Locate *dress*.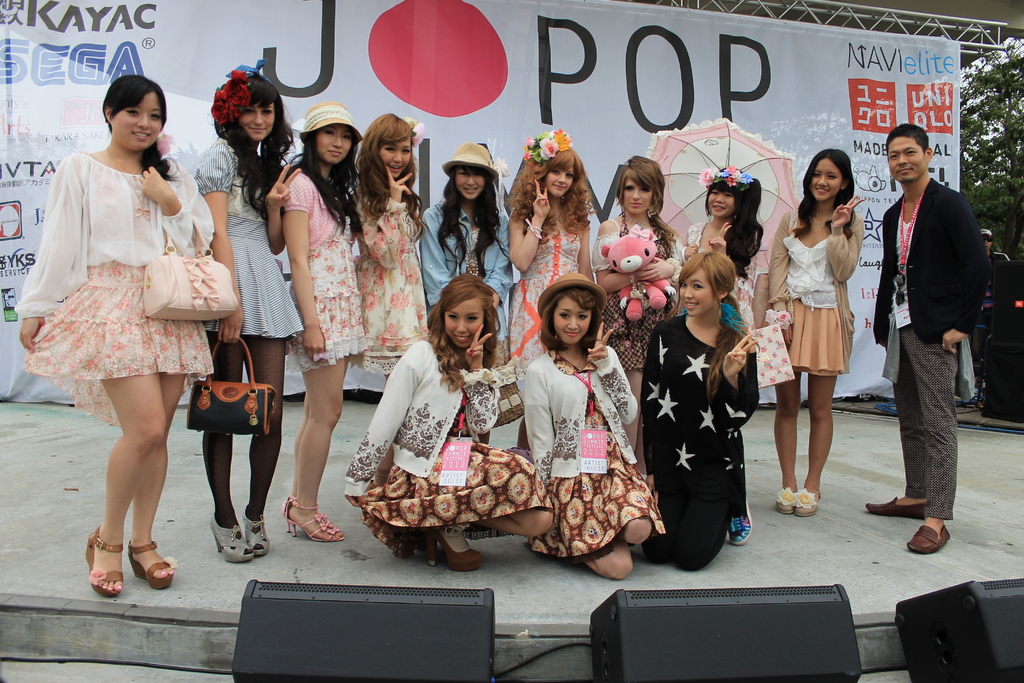
Bounding box: 525,352,669,568.
